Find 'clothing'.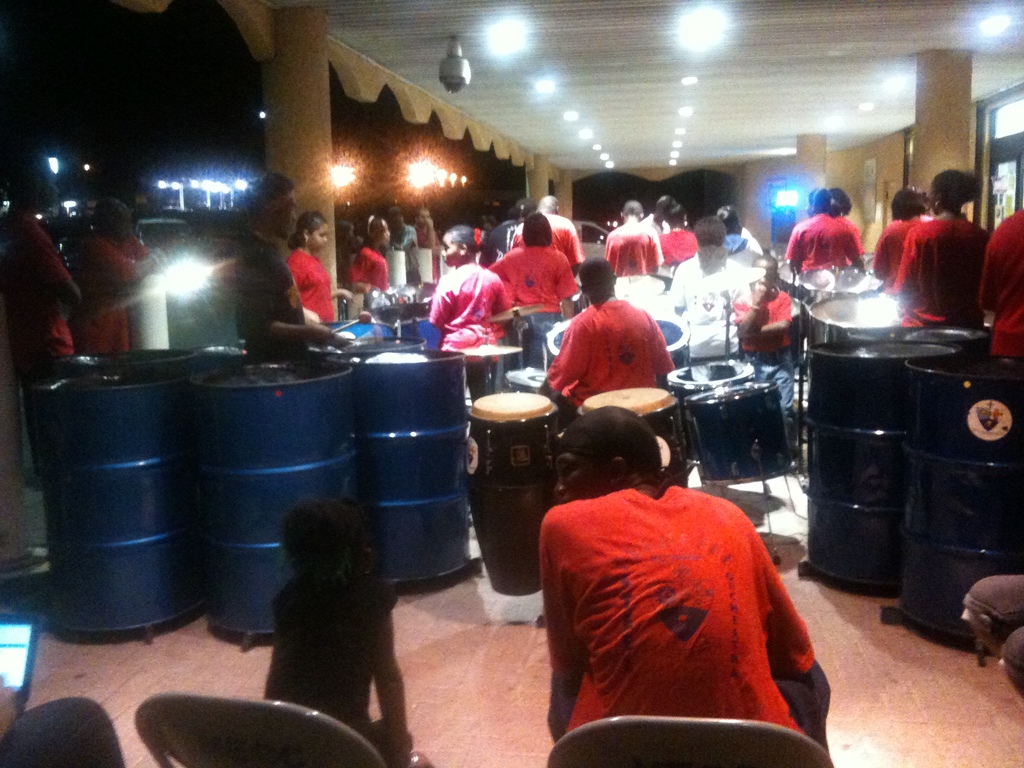
x1=270, y1=568, x2=417, y2=767.
